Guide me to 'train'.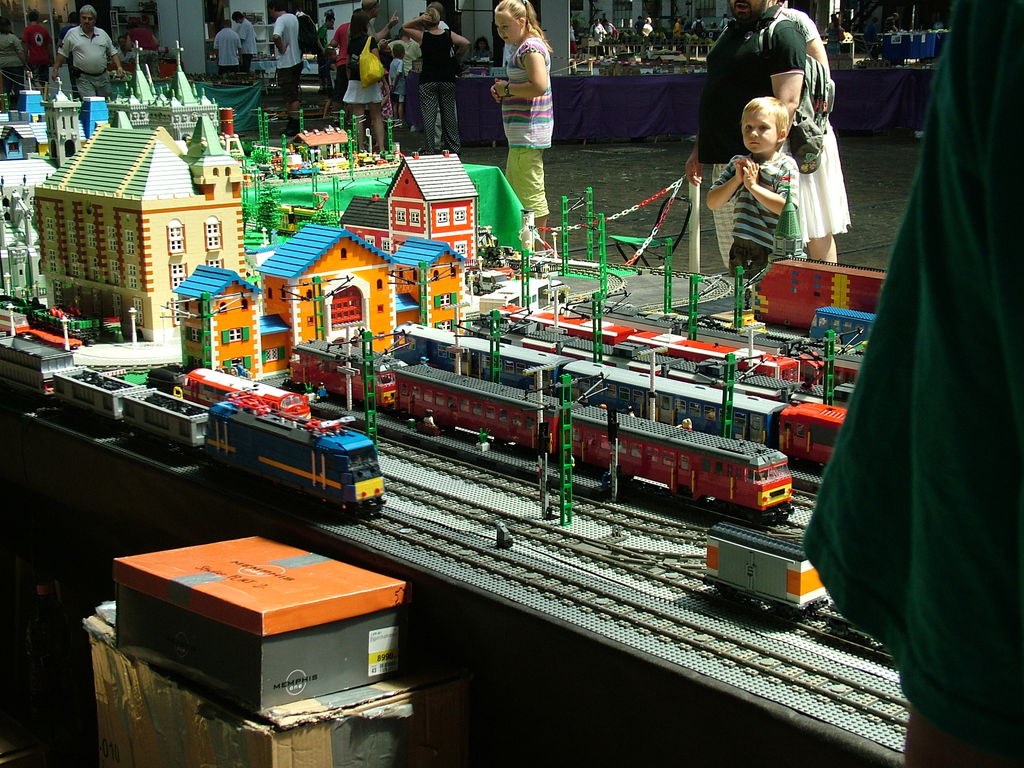
Guidance: 495:298:797:389.
